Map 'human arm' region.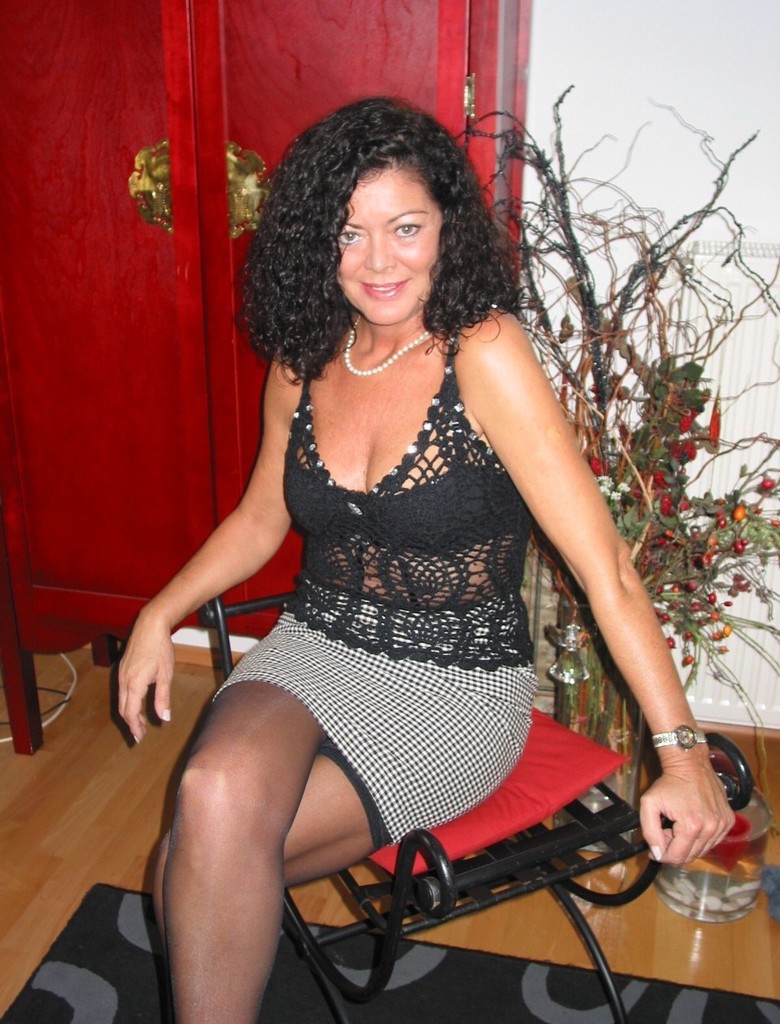
Mapped to x1=106 y1=340 x2=323 y2=750.
